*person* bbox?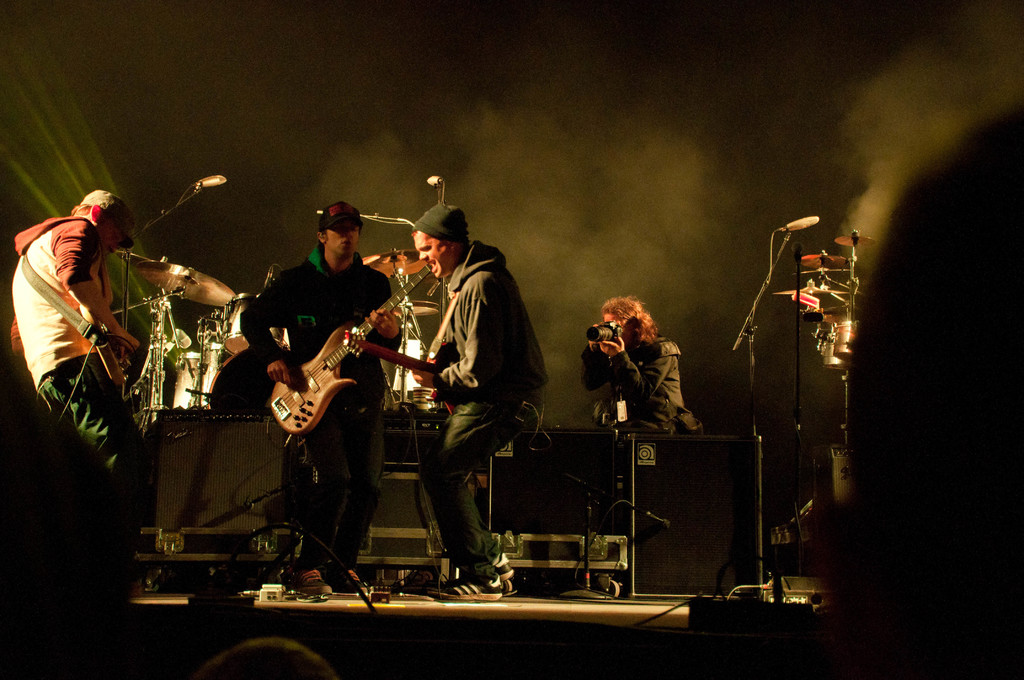
select_region(394, 198, 541, 611)
